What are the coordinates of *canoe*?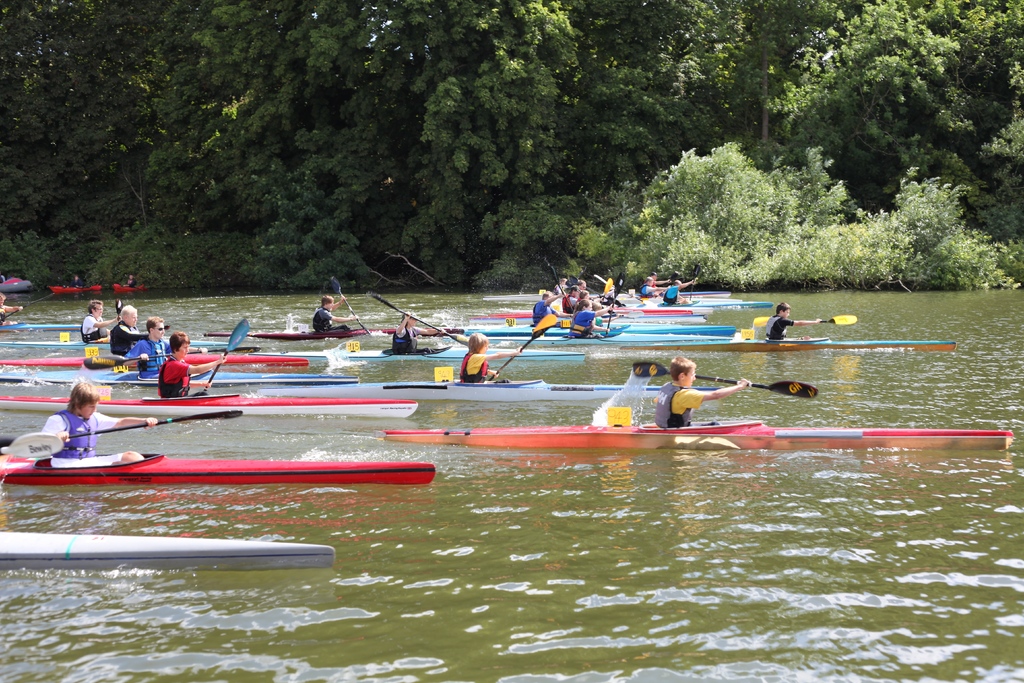
rect(745, 424, 1010, 458).
